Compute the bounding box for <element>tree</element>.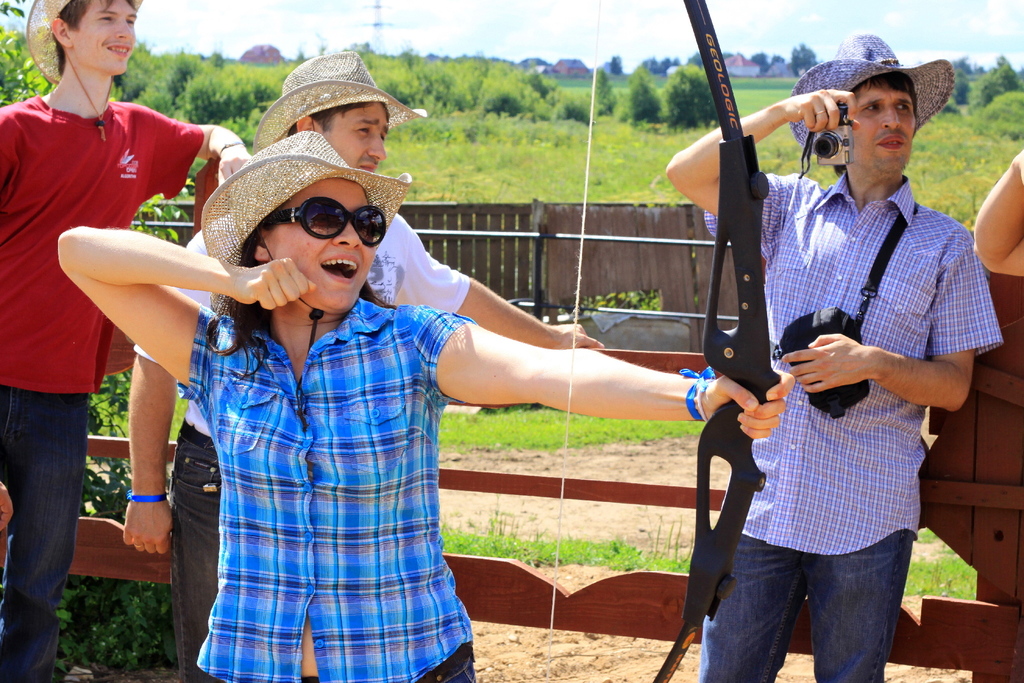
crop(657, 67, 714, 135).
